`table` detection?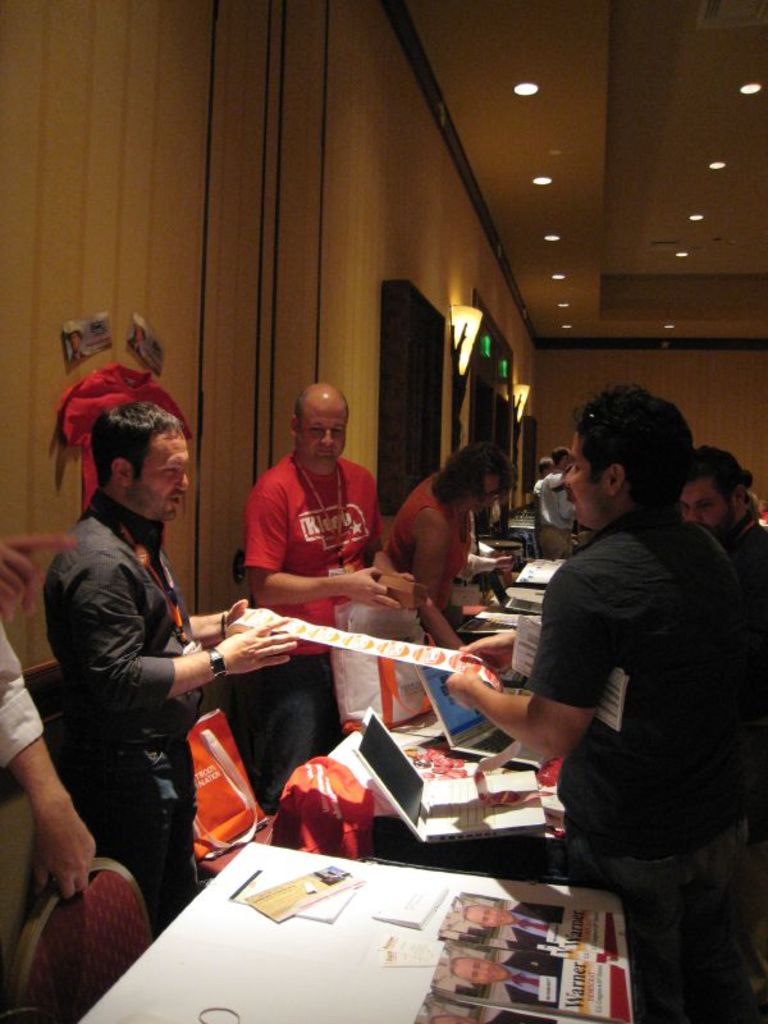
detection(84, 820, 564, 1023)
